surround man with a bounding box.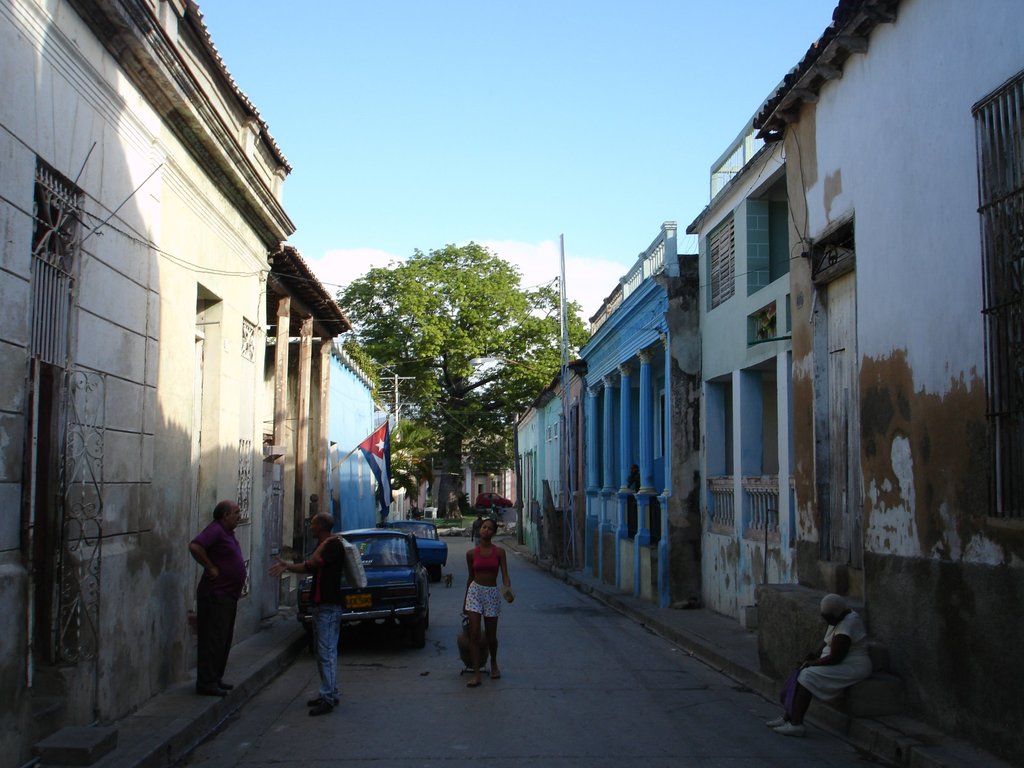
<region>415, 513, 423, 521</region>.
